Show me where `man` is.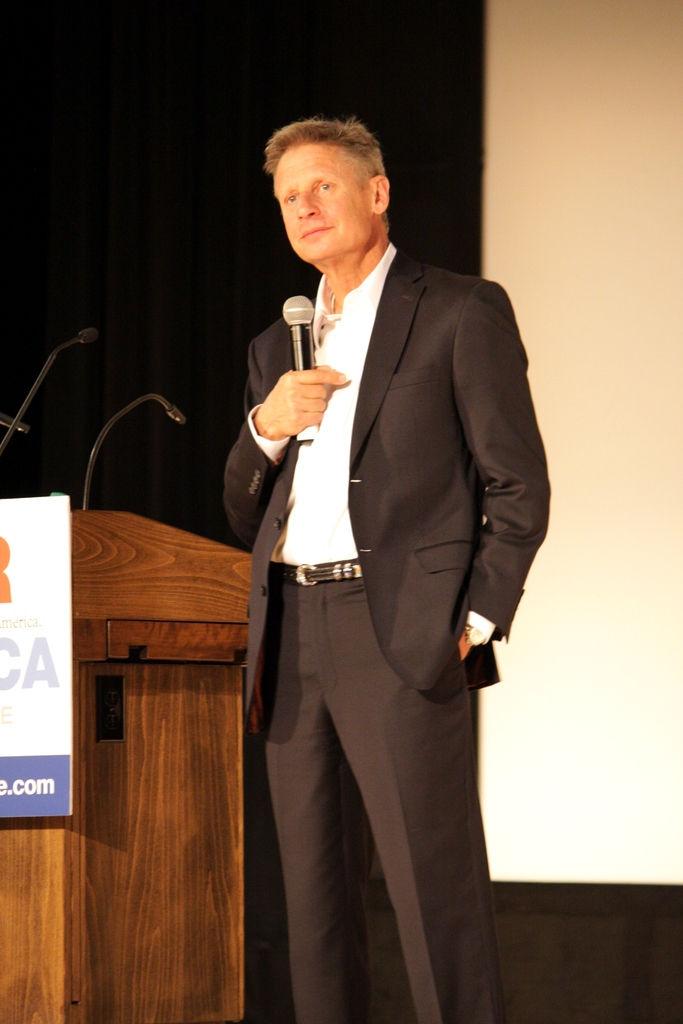
`man` is at [202, 89, 541, 984].
